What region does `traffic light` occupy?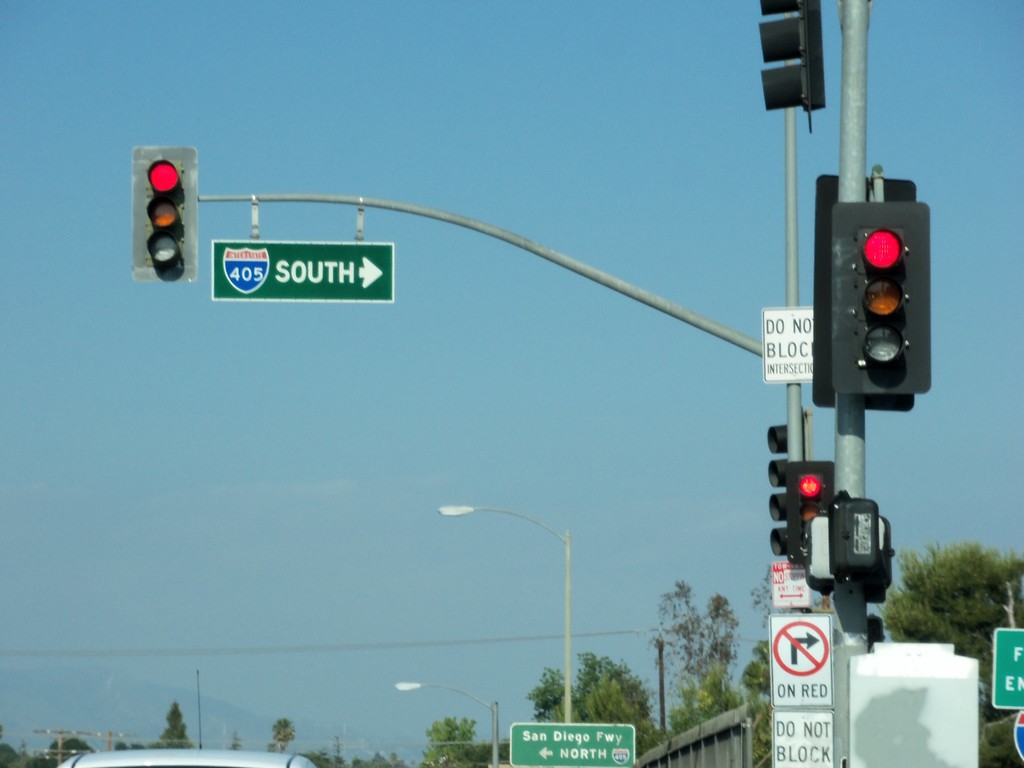
(left=771, top=408, right=814, bottom=560).
